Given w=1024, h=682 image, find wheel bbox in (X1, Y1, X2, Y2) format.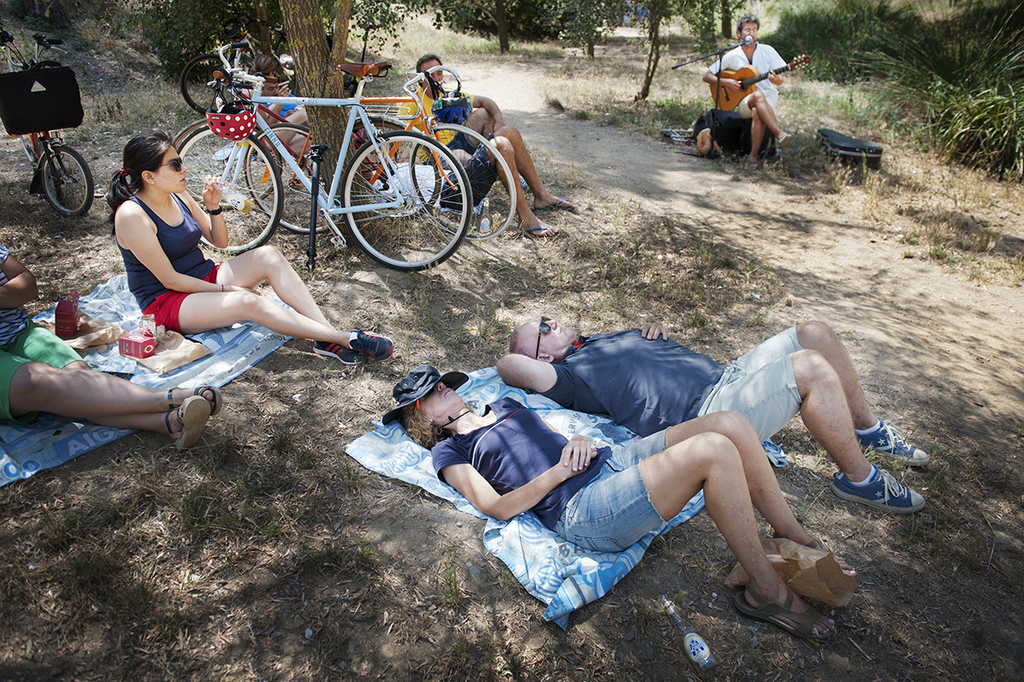
(173, 116, 283, 212).
